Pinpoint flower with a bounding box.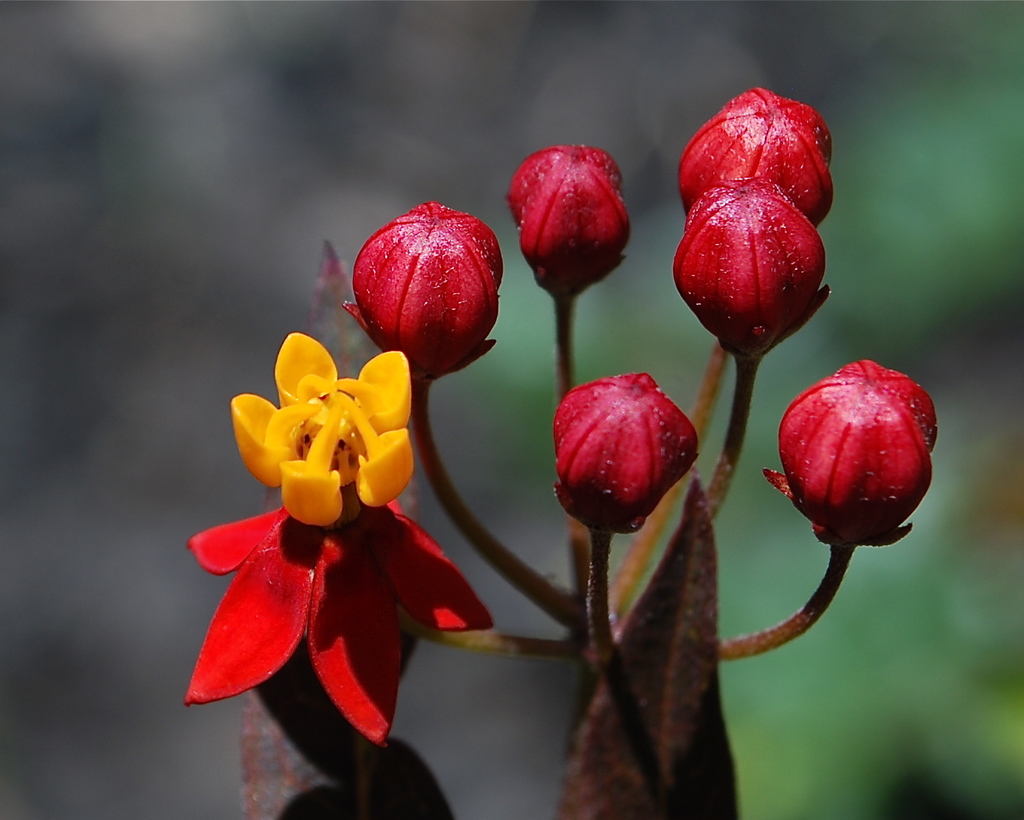
select_region(230, 331, 414, 526).
